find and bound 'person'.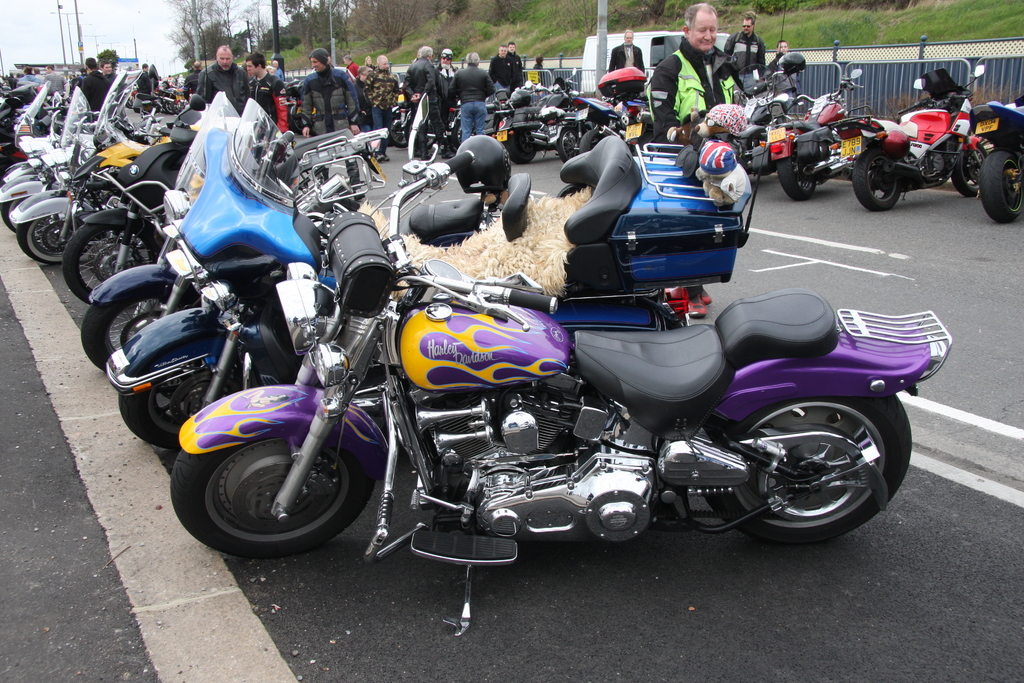
Bound: 397:47:443:162.
